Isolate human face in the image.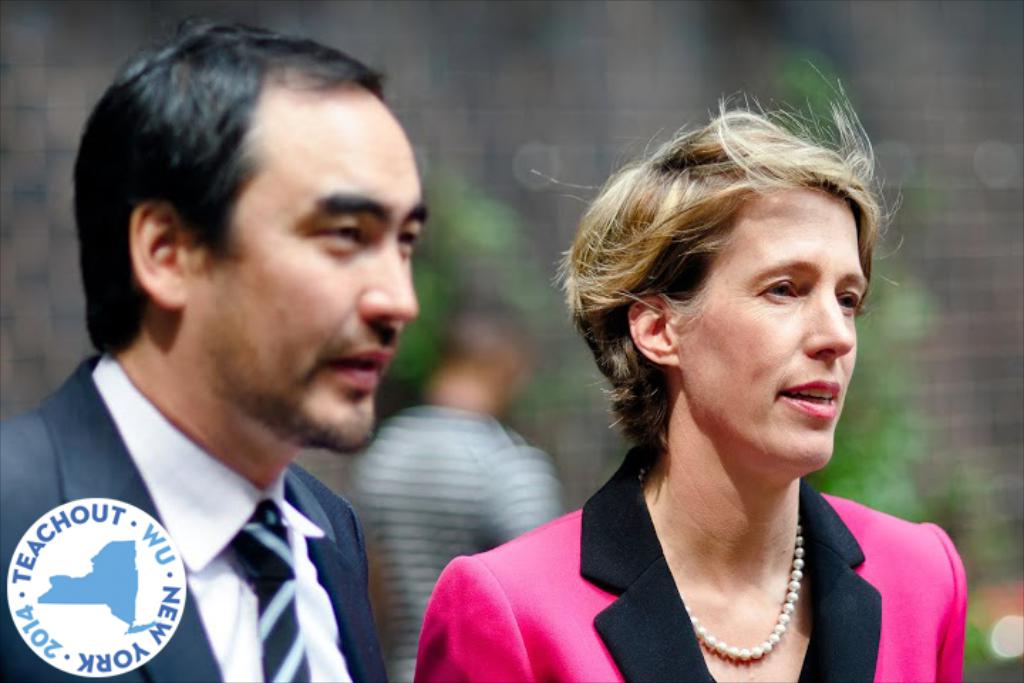
Isolated region: 677,188,869,470.
